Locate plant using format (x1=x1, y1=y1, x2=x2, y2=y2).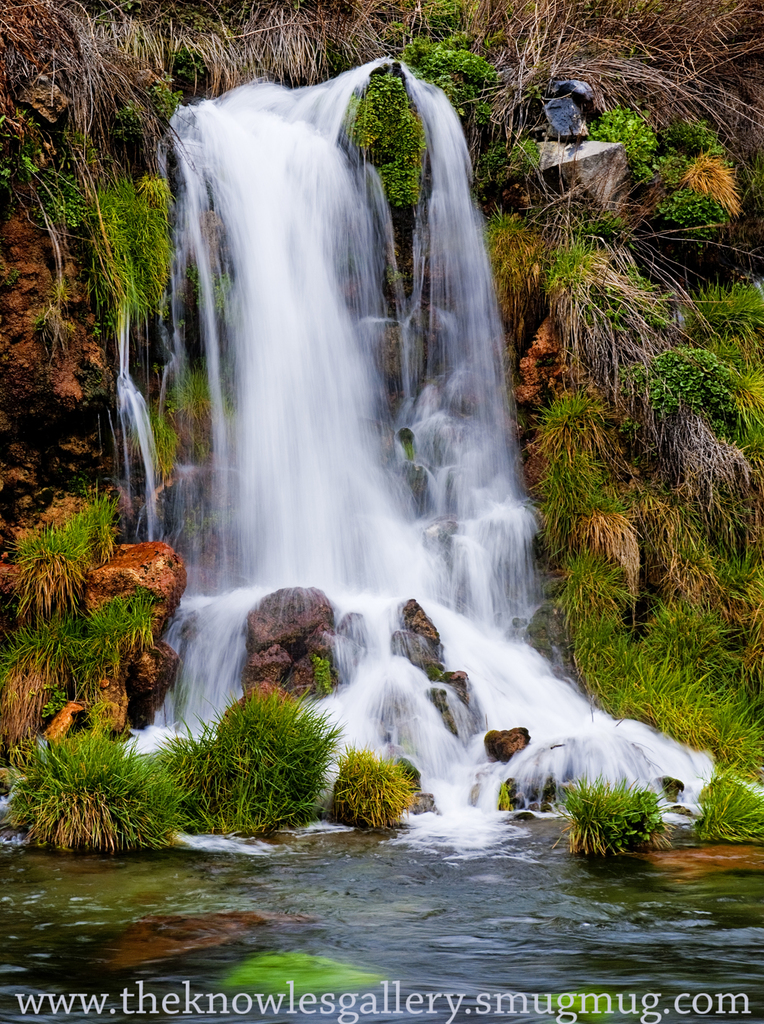
(x1=556, y1=760, x2=677, y2=859).
